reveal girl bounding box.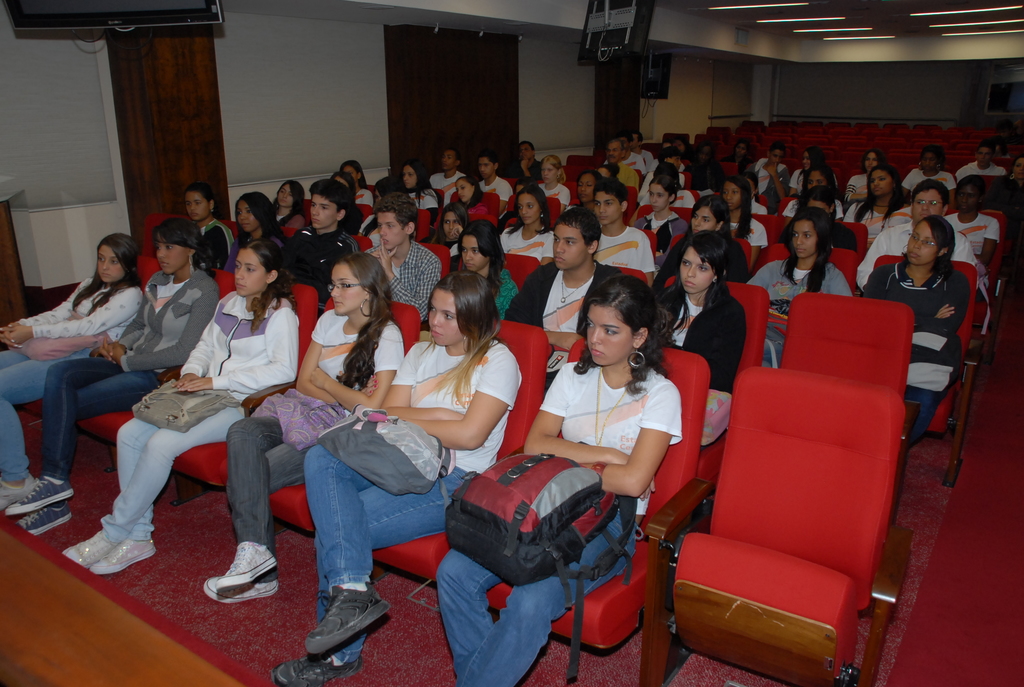
Revealed: [left=2, top=219, right=217, bottom=538].
